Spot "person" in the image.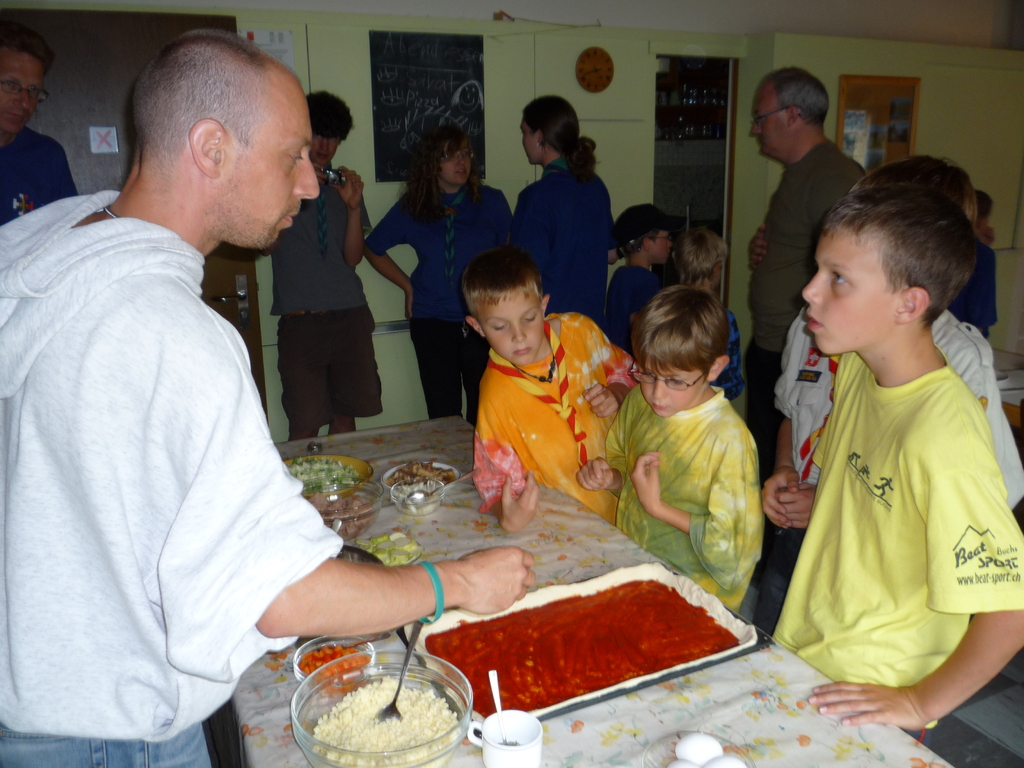
"person" found at select_region(771, 184, 1023, 733).
